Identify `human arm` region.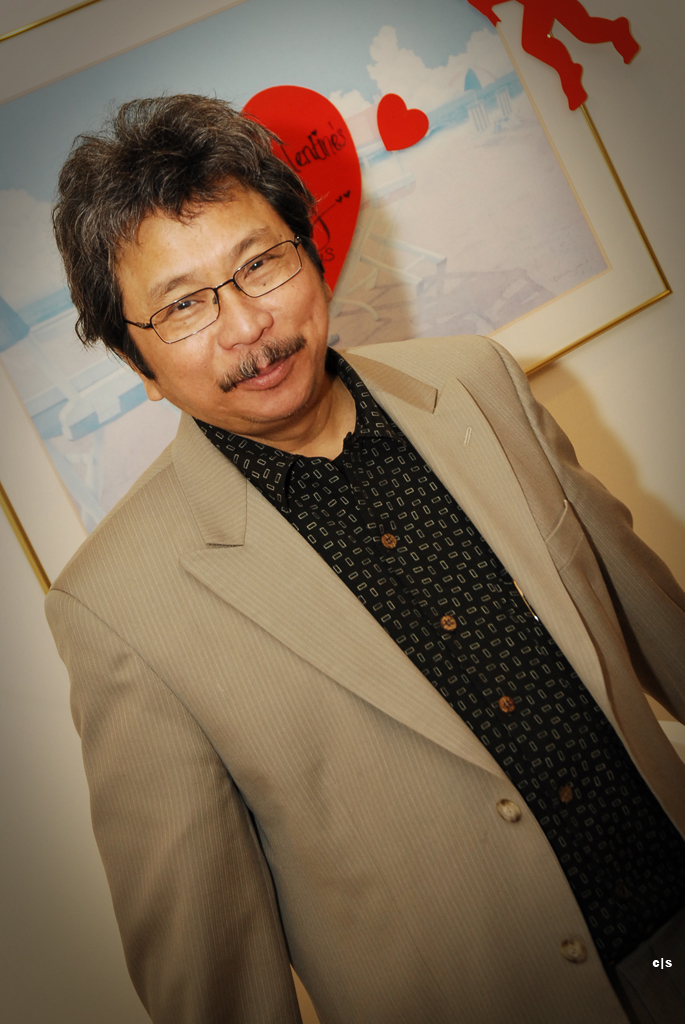
Region: 42:590:299:1023.
